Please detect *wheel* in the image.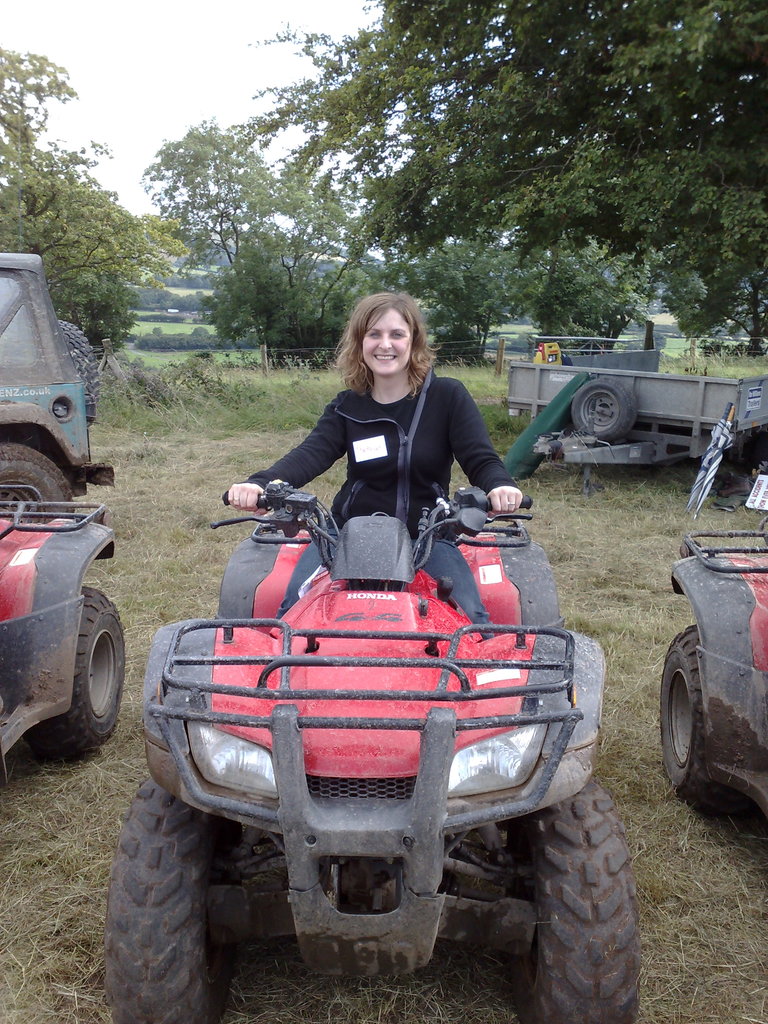
rect(0, 440, 72, 515).
